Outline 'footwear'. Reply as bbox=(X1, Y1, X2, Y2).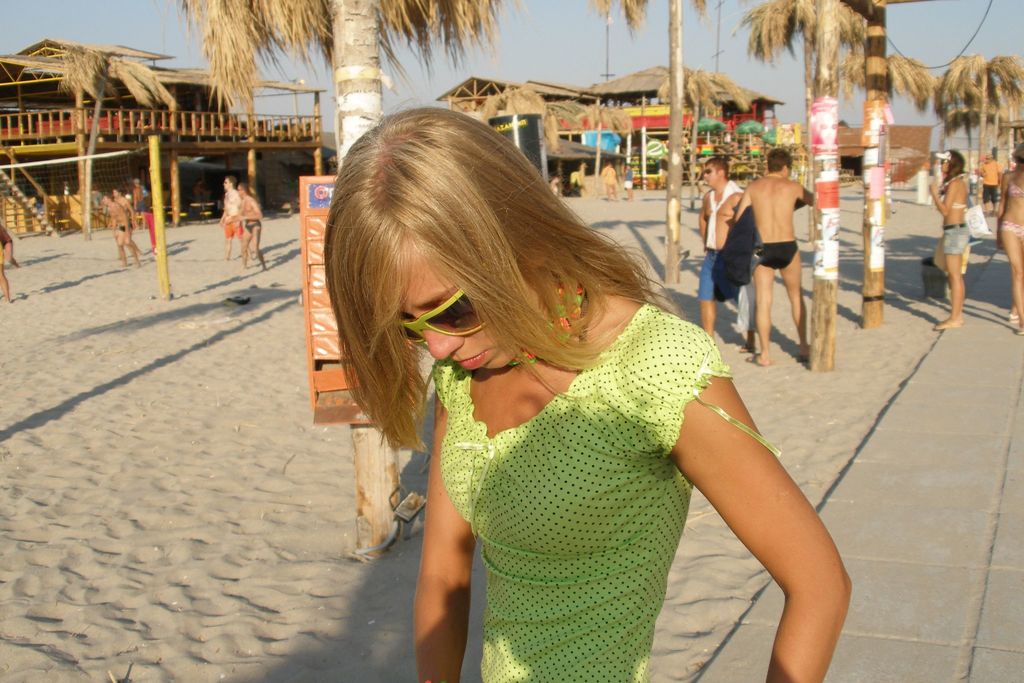
bbox=(1009, 313, 1020, 322).
